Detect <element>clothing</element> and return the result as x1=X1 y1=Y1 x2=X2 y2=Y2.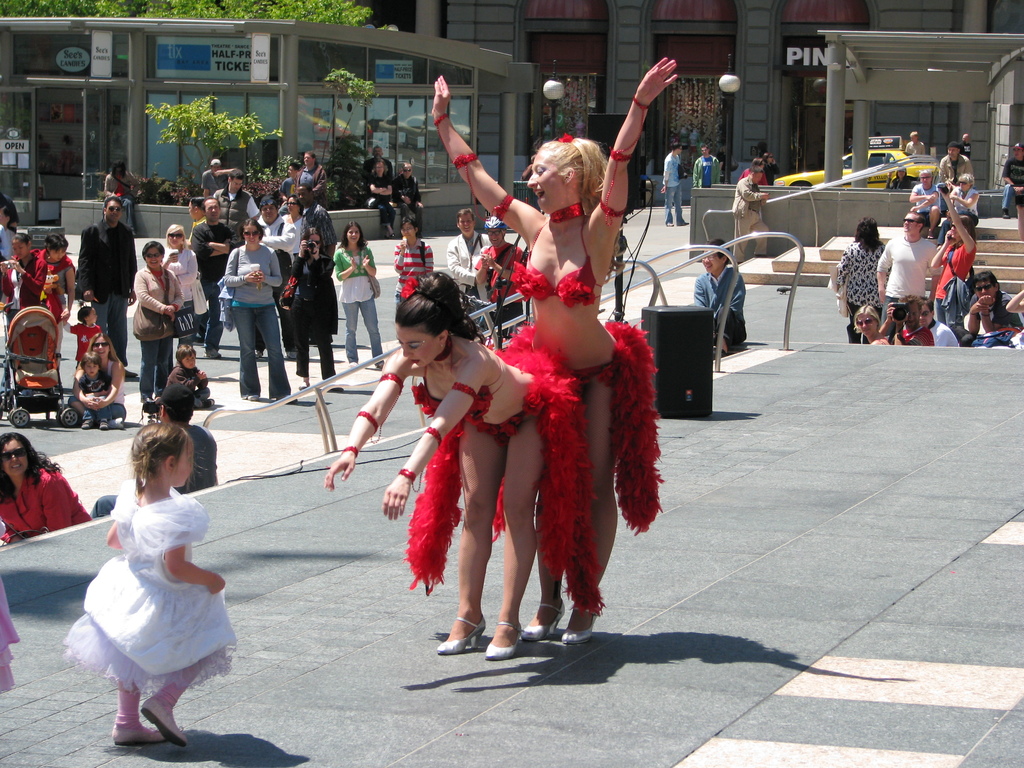
x1=405 y1=351 x2=605 y2=617.
